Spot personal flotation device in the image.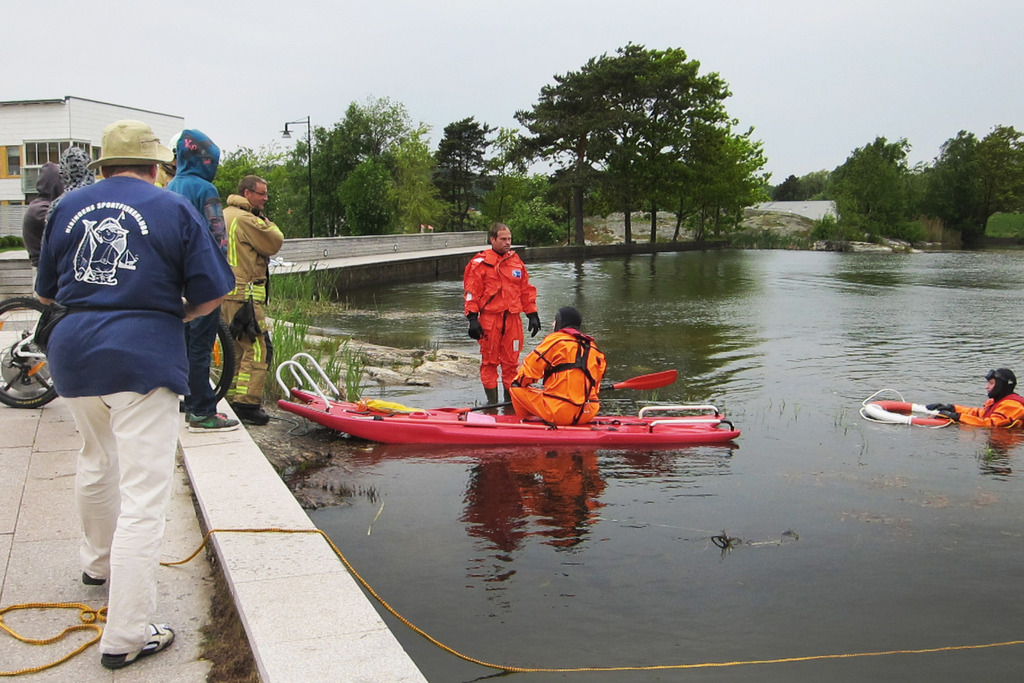
personal flotation device found at locate(525, 333, 619, 415).
